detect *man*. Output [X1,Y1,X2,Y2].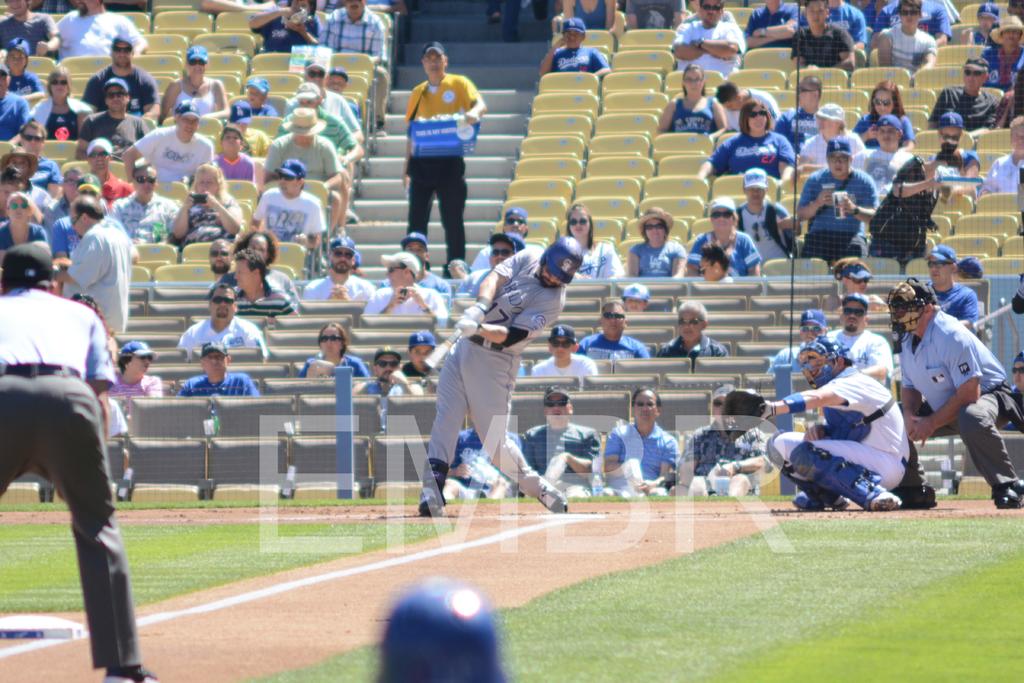
[824,293,894,384].
